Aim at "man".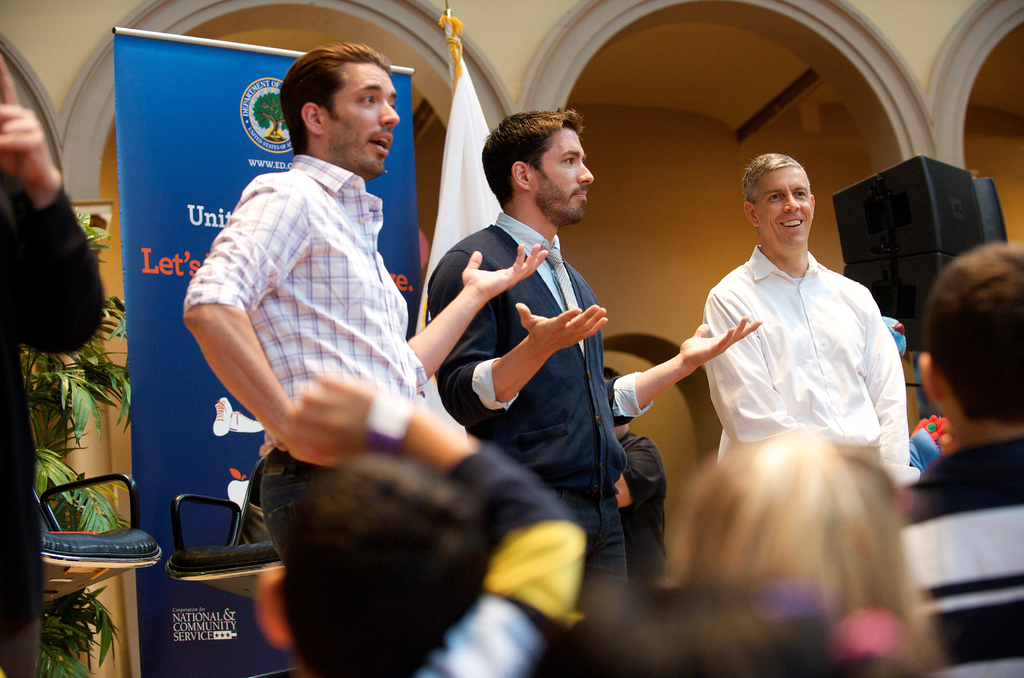
Aimed at 701/145/902/496.
